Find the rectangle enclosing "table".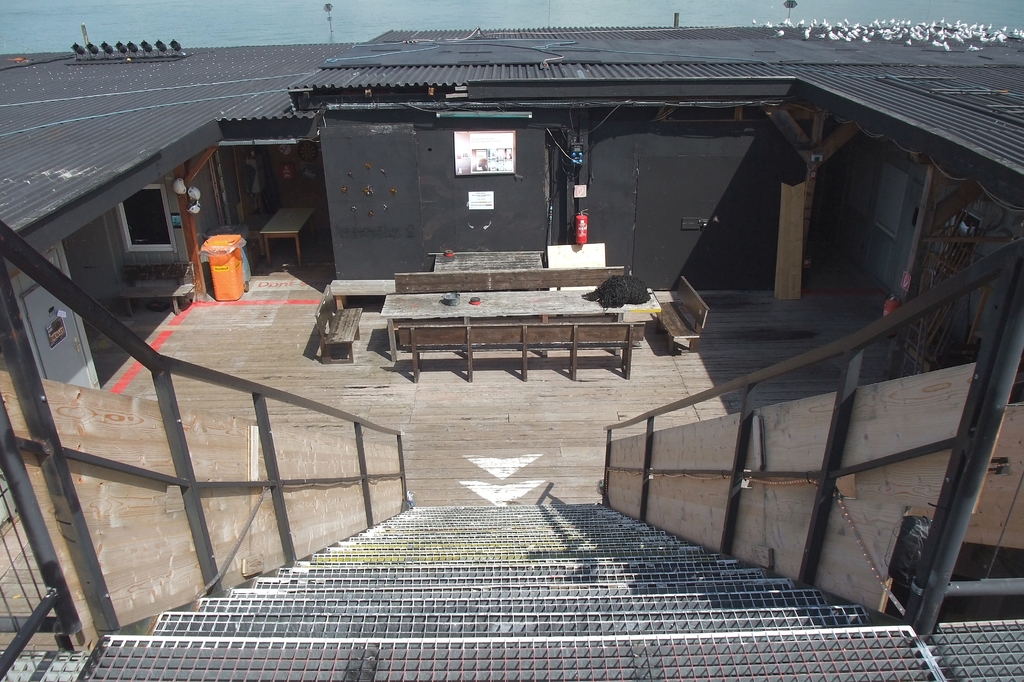
pyautogui.locateOnScreen(381, 292, 662, 377).
